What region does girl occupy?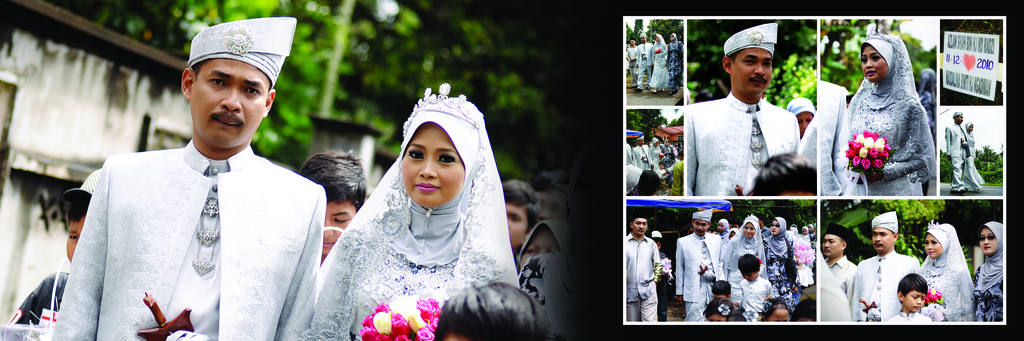
box(296, 82, 521, 339).
